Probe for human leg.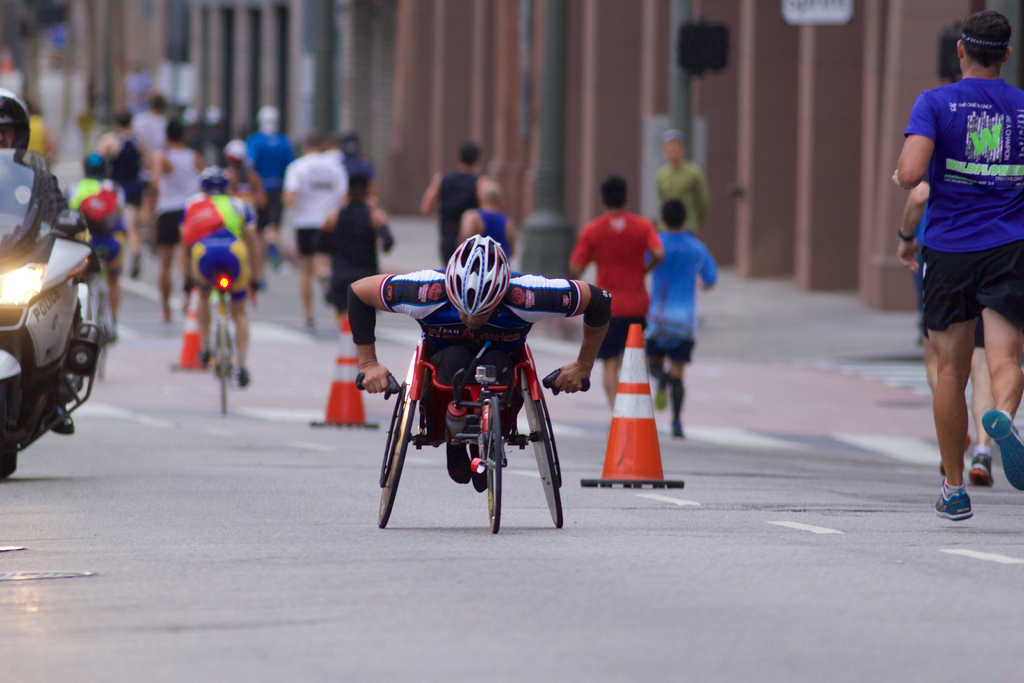
Probe result: <region>225, 236, 252, 383</region>.
